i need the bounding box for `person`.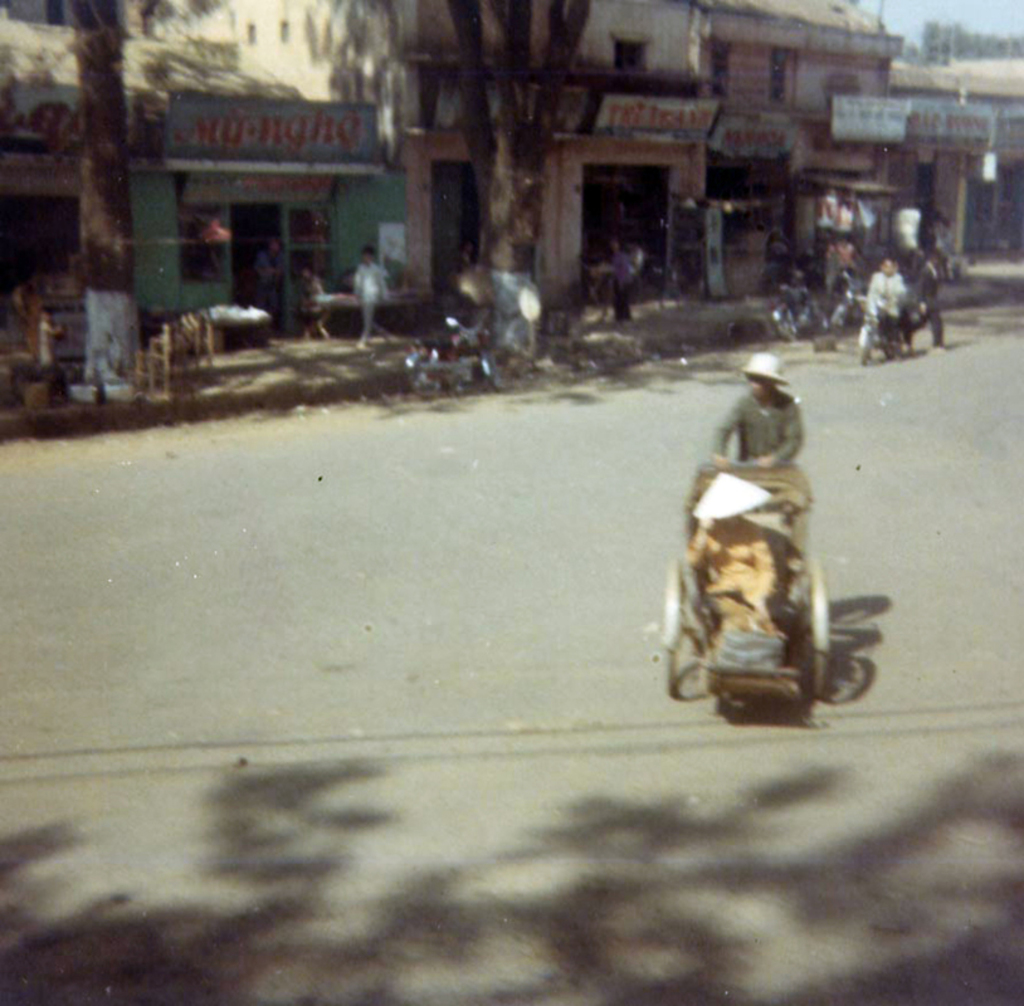
Here it is: detection(604, 240, 639, 313).
